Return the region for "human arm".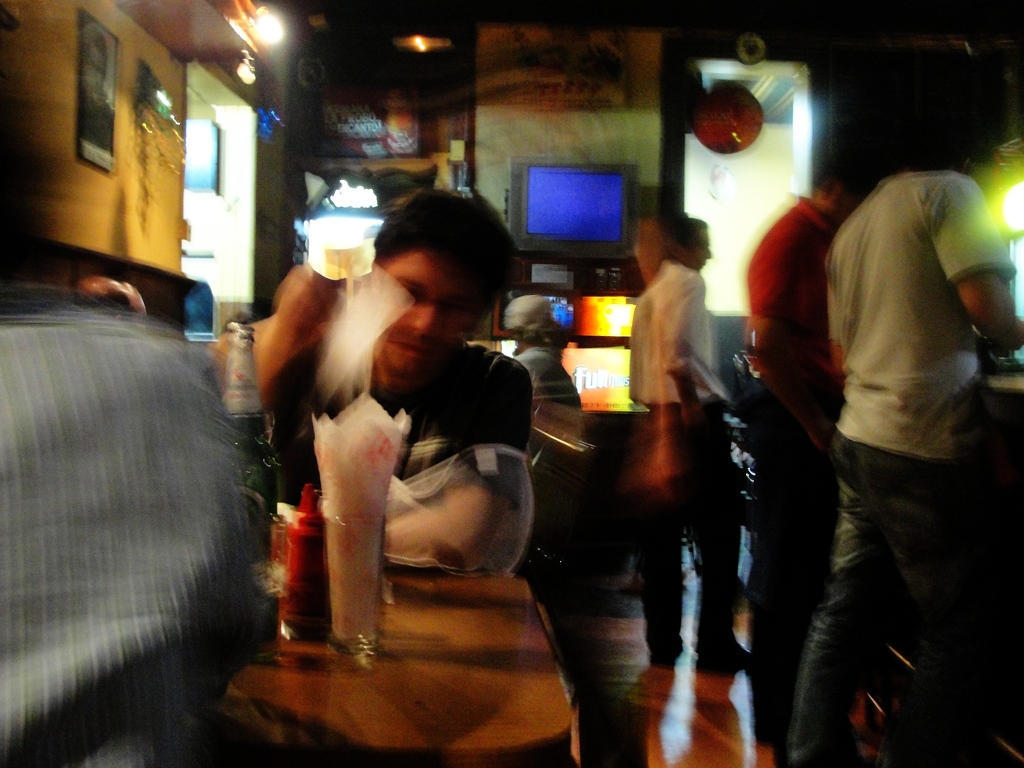
crop(665, 274, 711, 424).
